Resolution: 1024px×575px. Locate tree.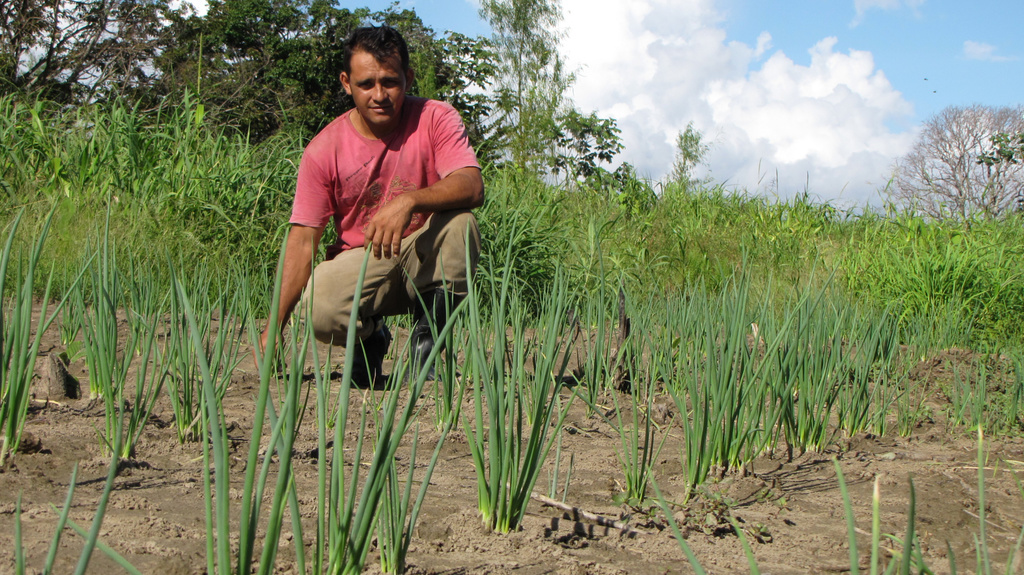
detection(0, 0, 219, 140).
